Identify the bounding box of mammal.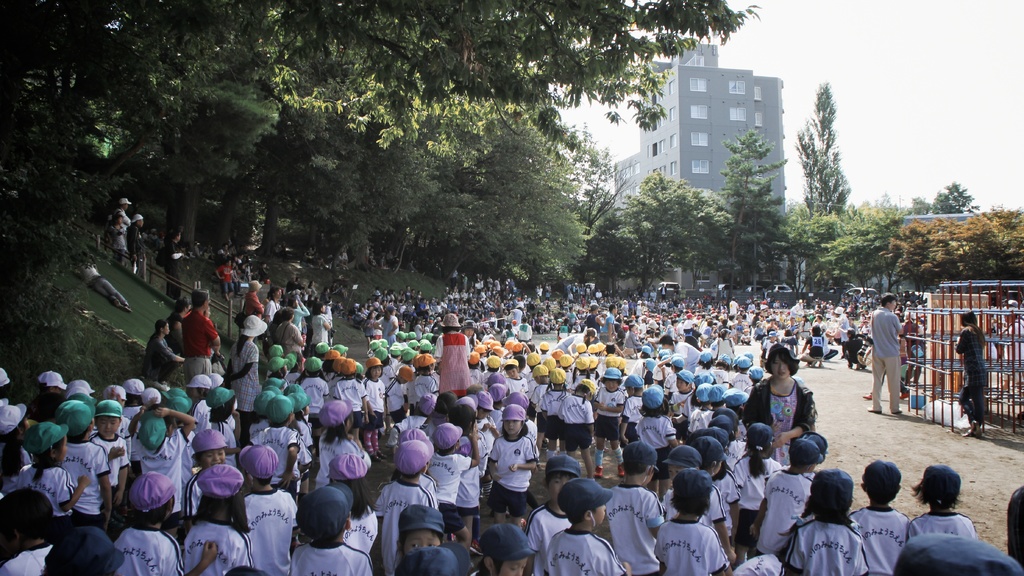
[849, 460, 916, 575].
